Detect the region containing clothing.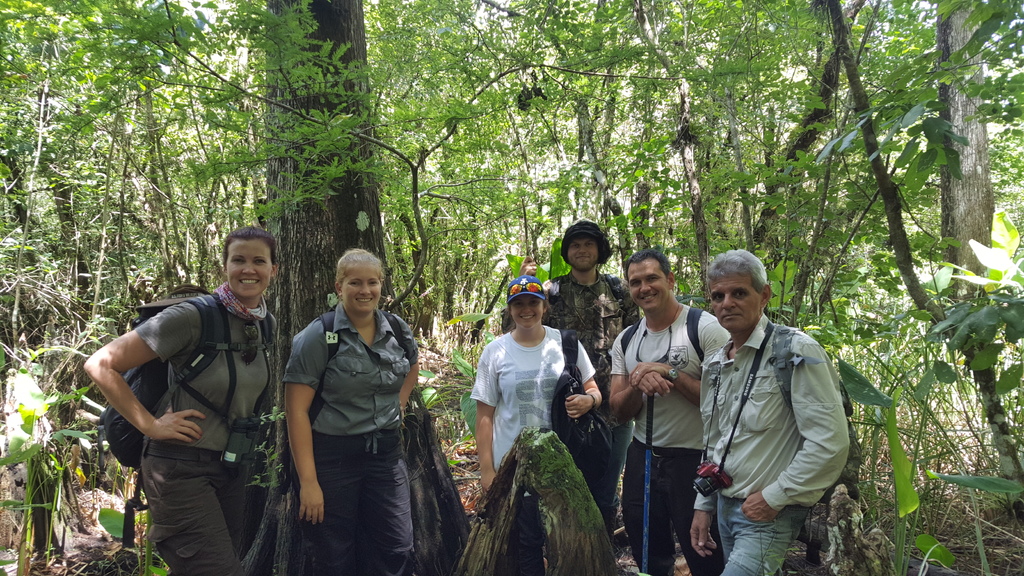
<bbox>303, 304, 476, 575</bbox>.
